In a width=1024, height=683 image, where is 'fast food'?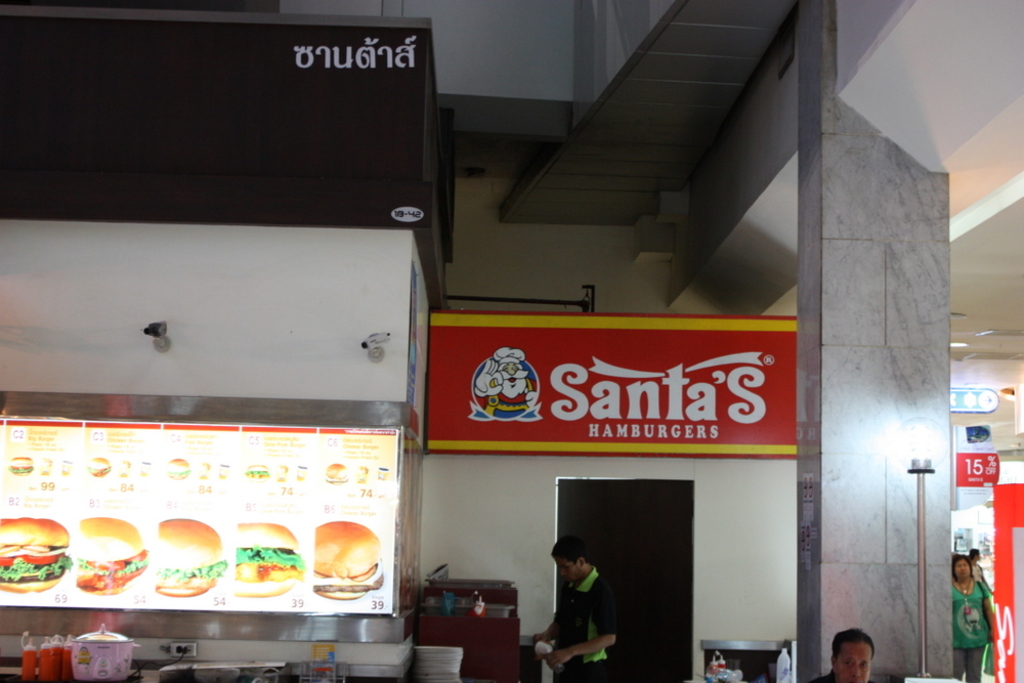
x1=60 y1=459 x2=74 y2=476.
